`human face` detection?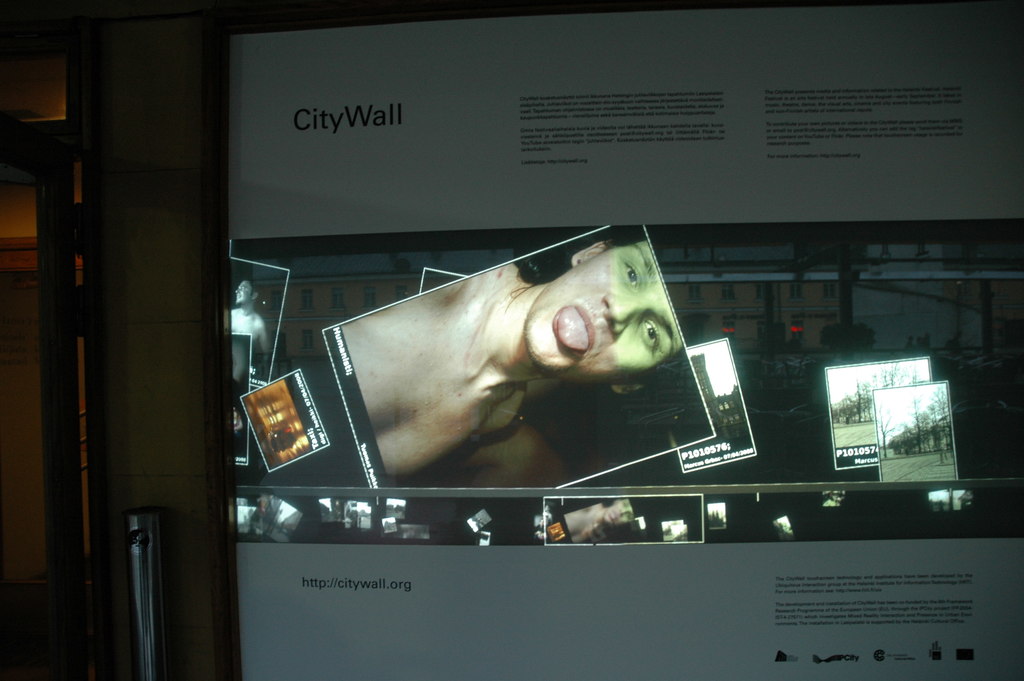
601/498/638/529
